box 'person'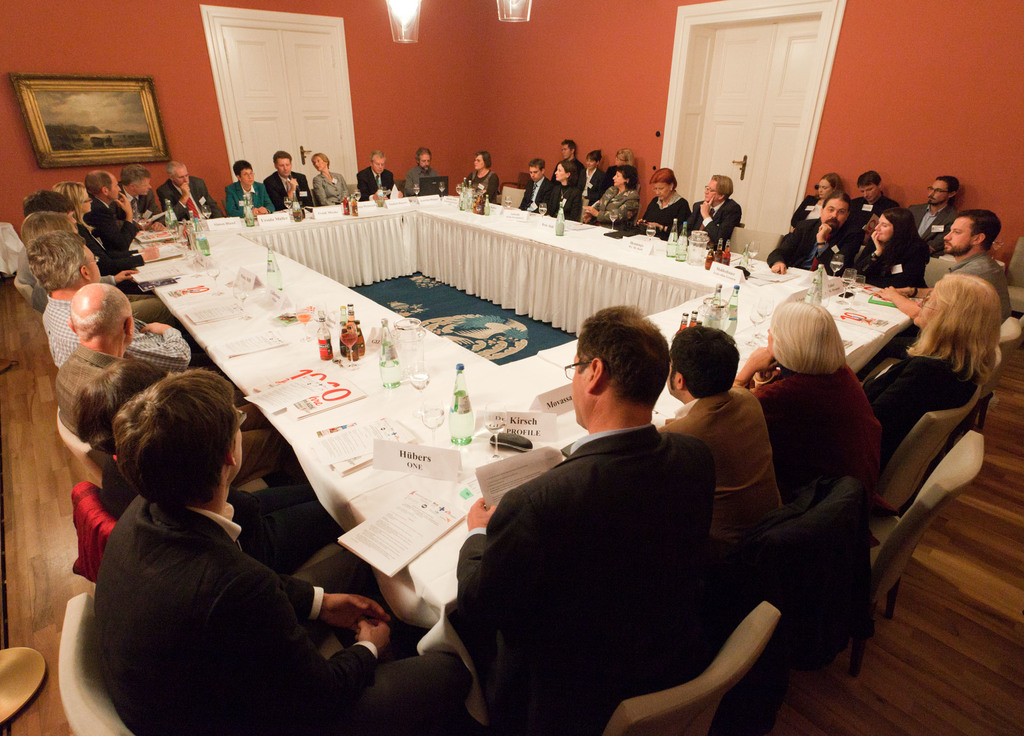
Rect(454, 304, 716, 735)
